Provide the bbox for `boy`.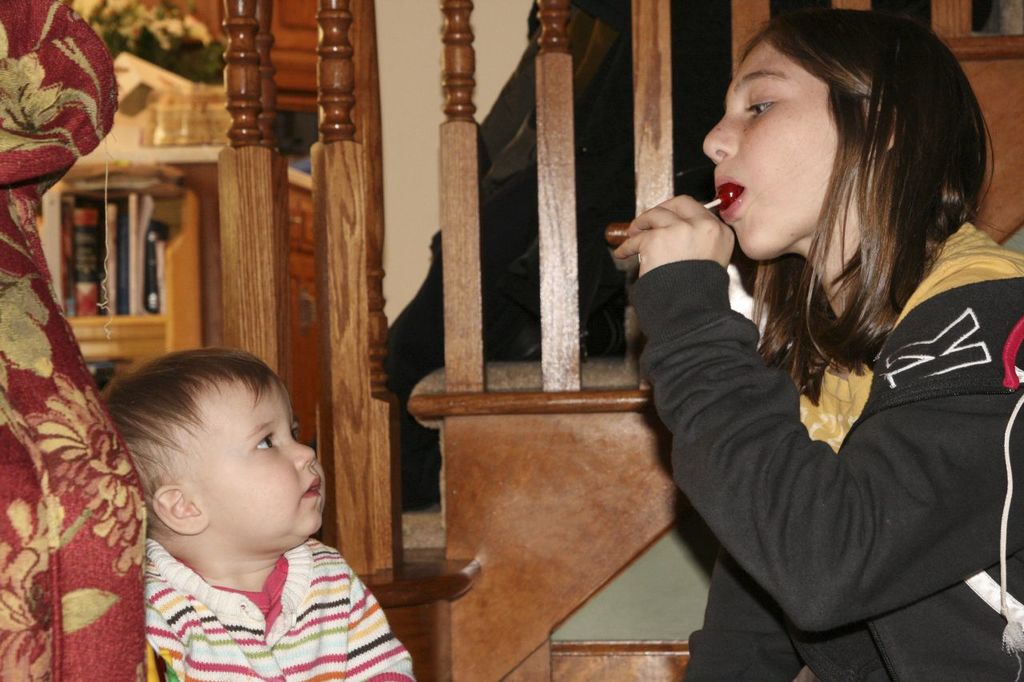
[104, 345, 421, 681].
